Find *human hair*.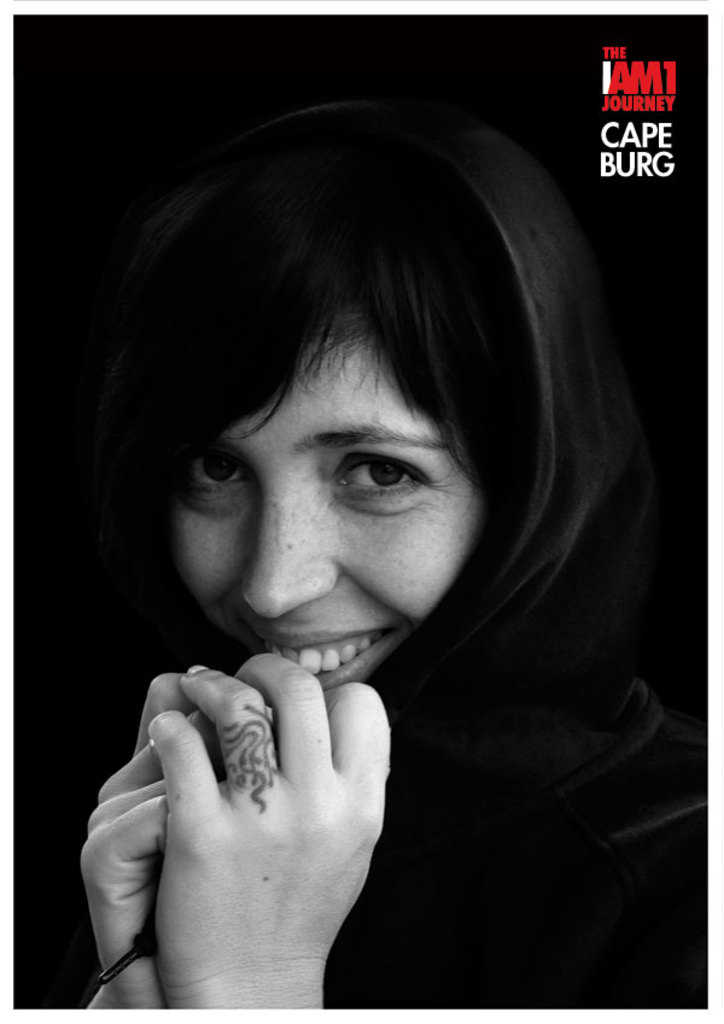
{"left": 99, "top": 136, "right": 537, "bottom": 554}.
